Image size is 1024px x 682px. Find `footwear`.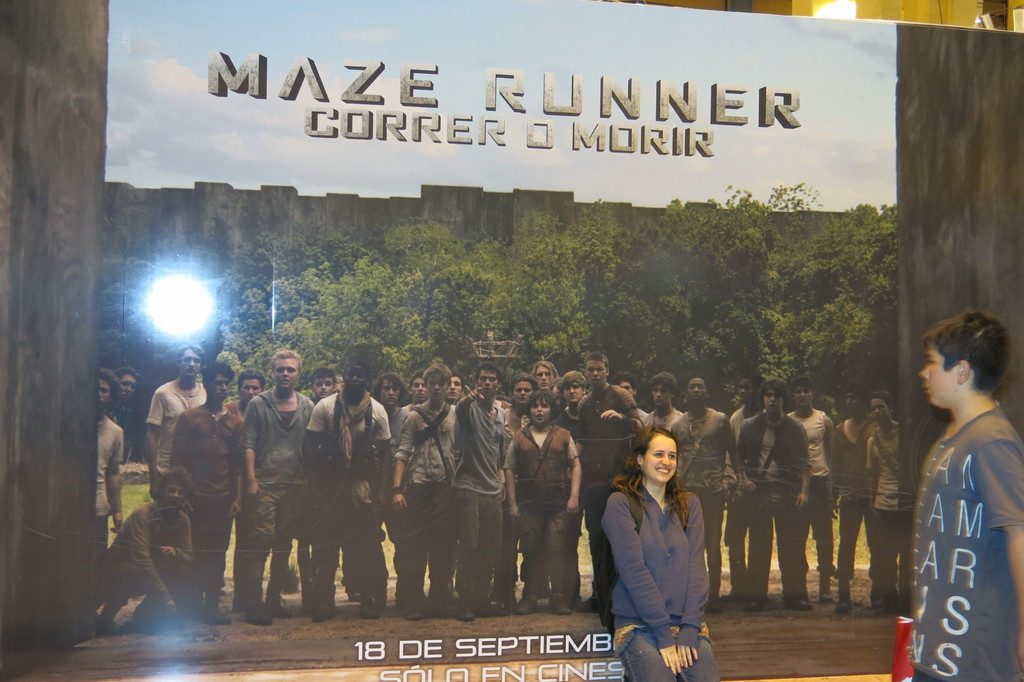
99:609:122:630.
